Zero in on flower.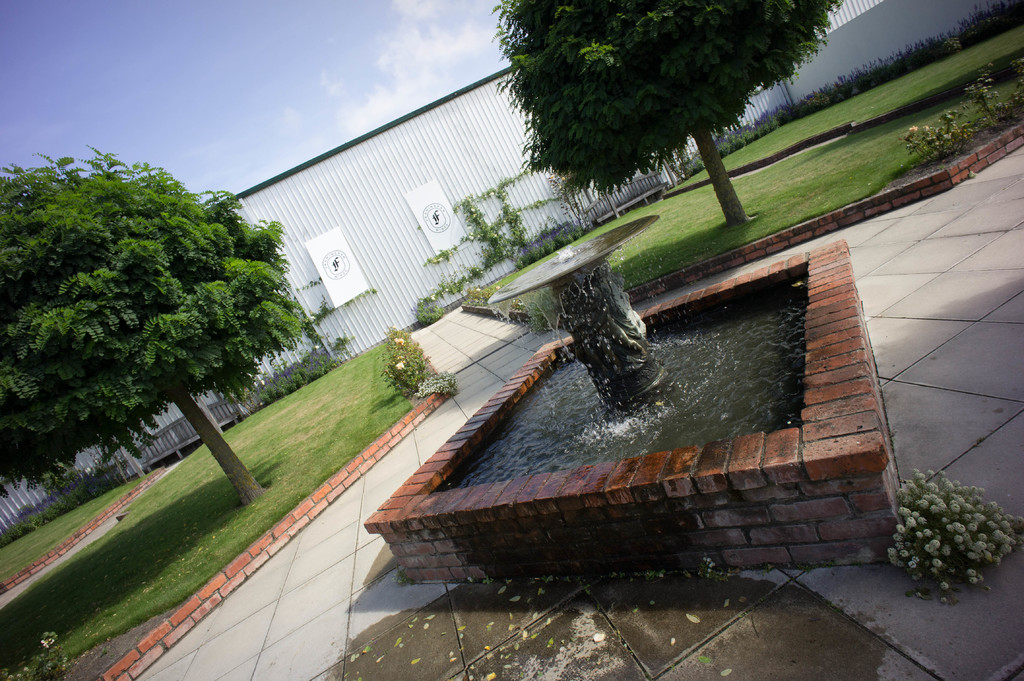
Zeroed in: [left=311, top=316, right=314, bottom=318].
